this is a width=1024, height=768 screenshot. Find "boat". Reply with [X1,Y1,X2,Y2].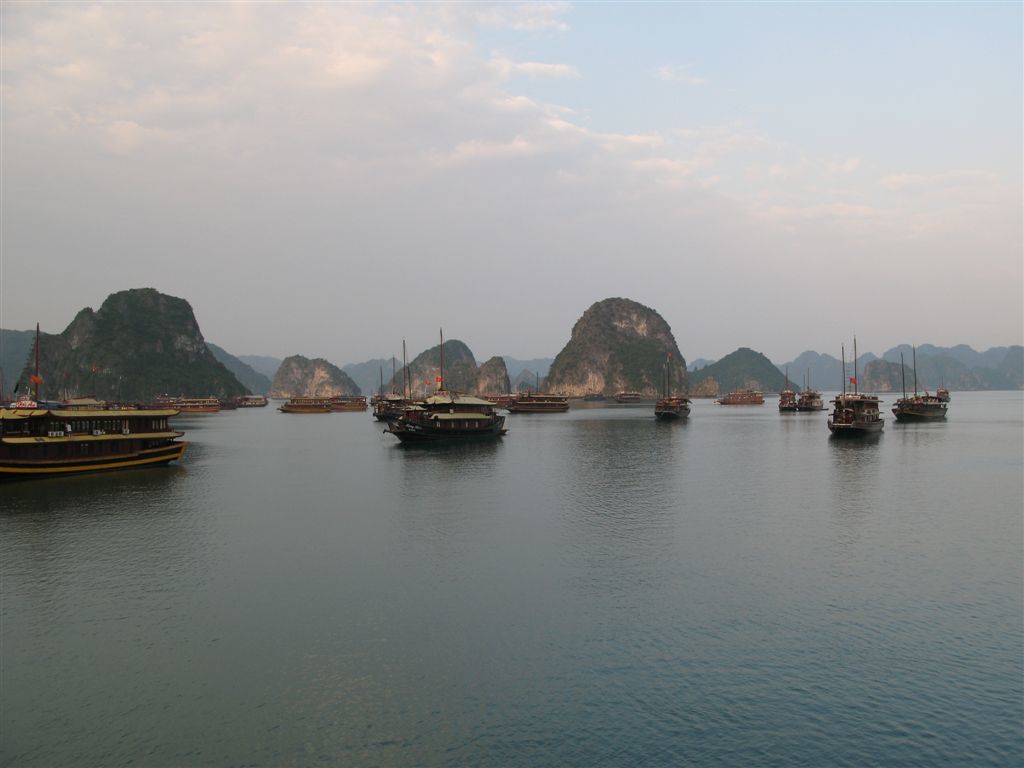
[372,360,395,403].
